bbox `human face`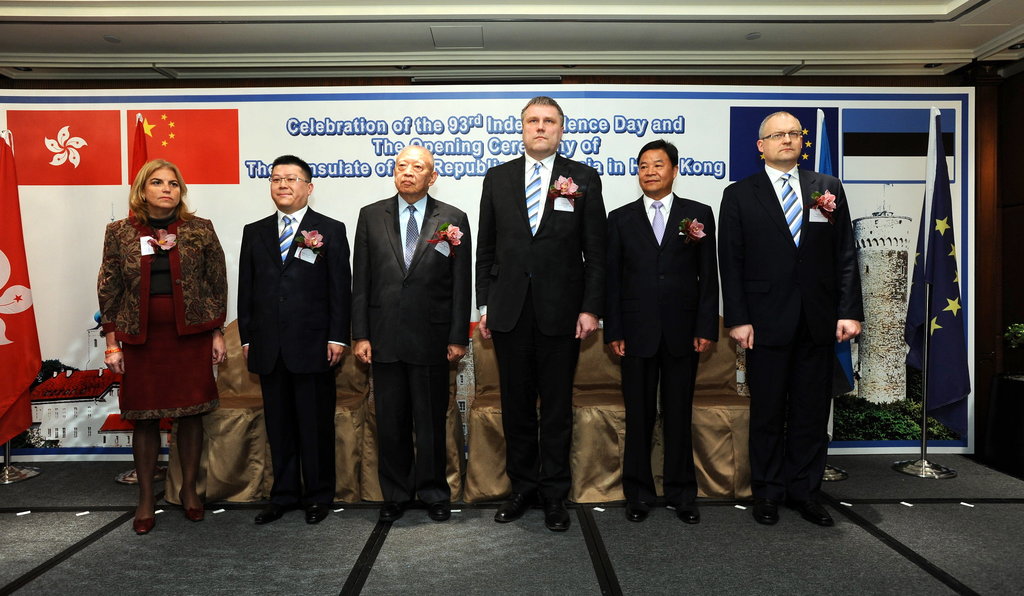
(x1=639, y1=146, x2=673, y2=195)
